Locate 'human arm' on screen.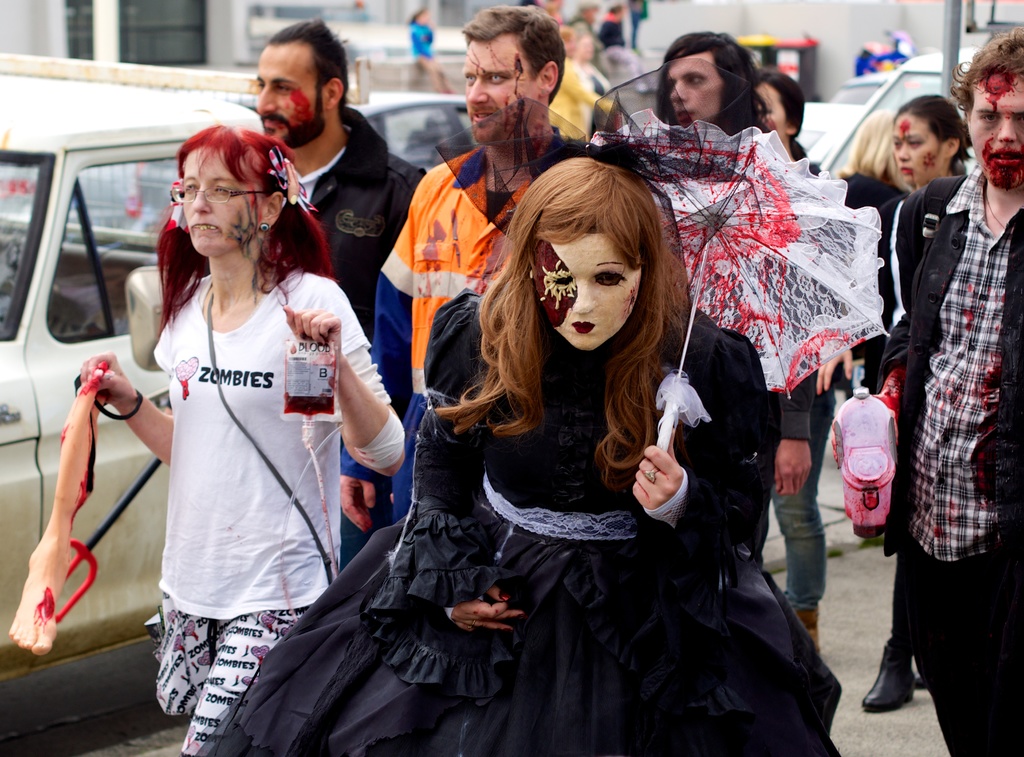
On screen at 635, 425, 692, 541.
